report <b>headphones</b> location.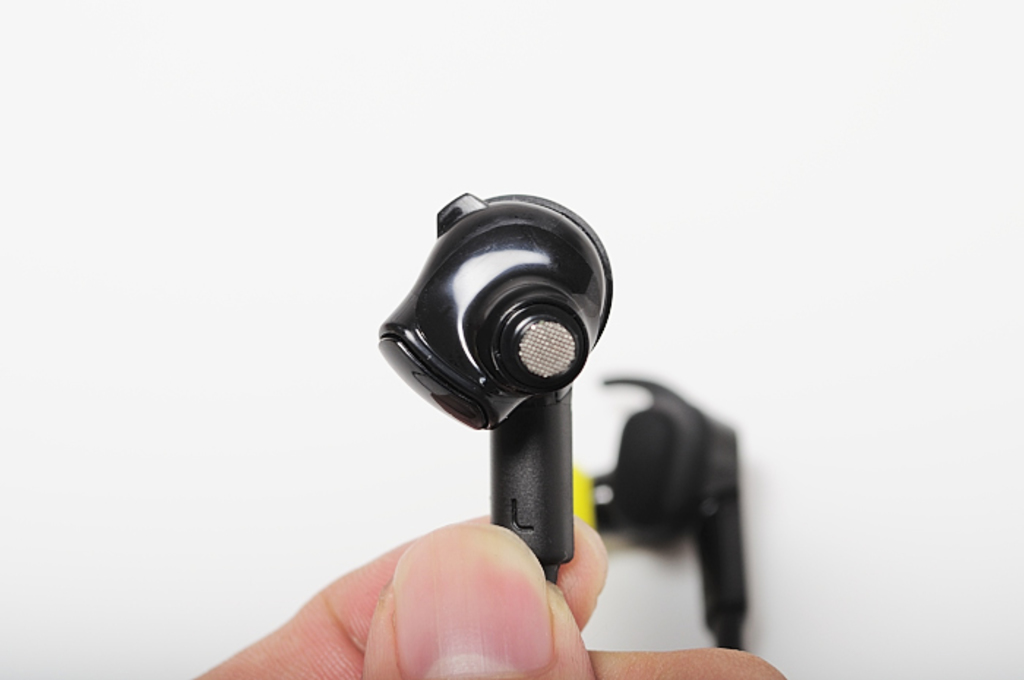
Report: bbox=(369, 186, 752, 655).
